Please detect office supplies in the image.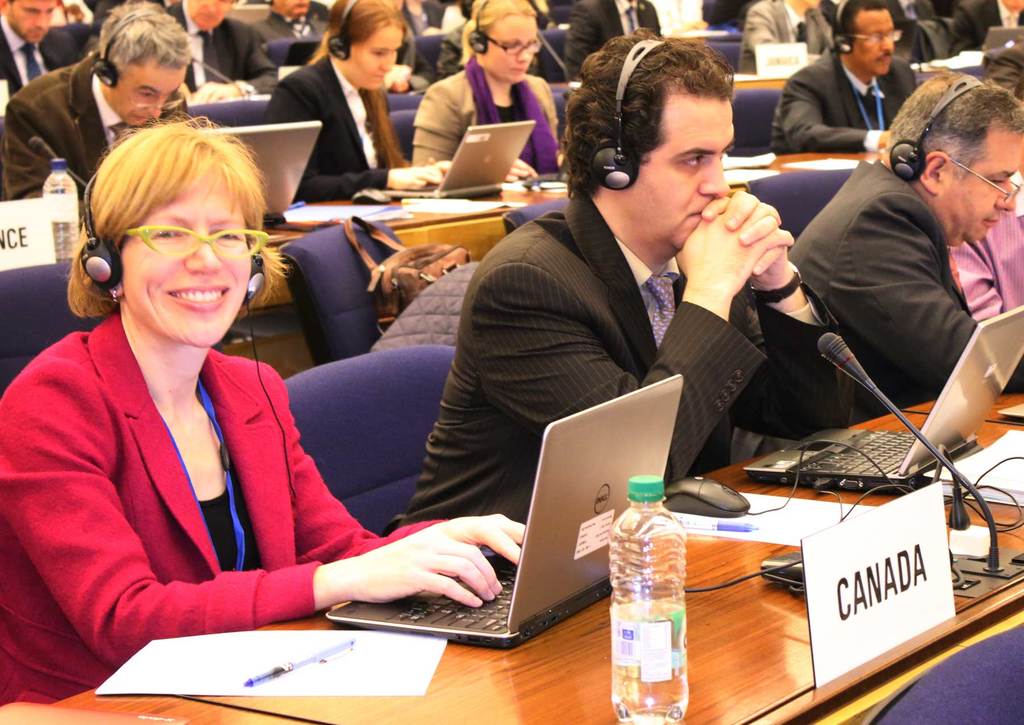
bbox=(403, 195, 506, 223).
